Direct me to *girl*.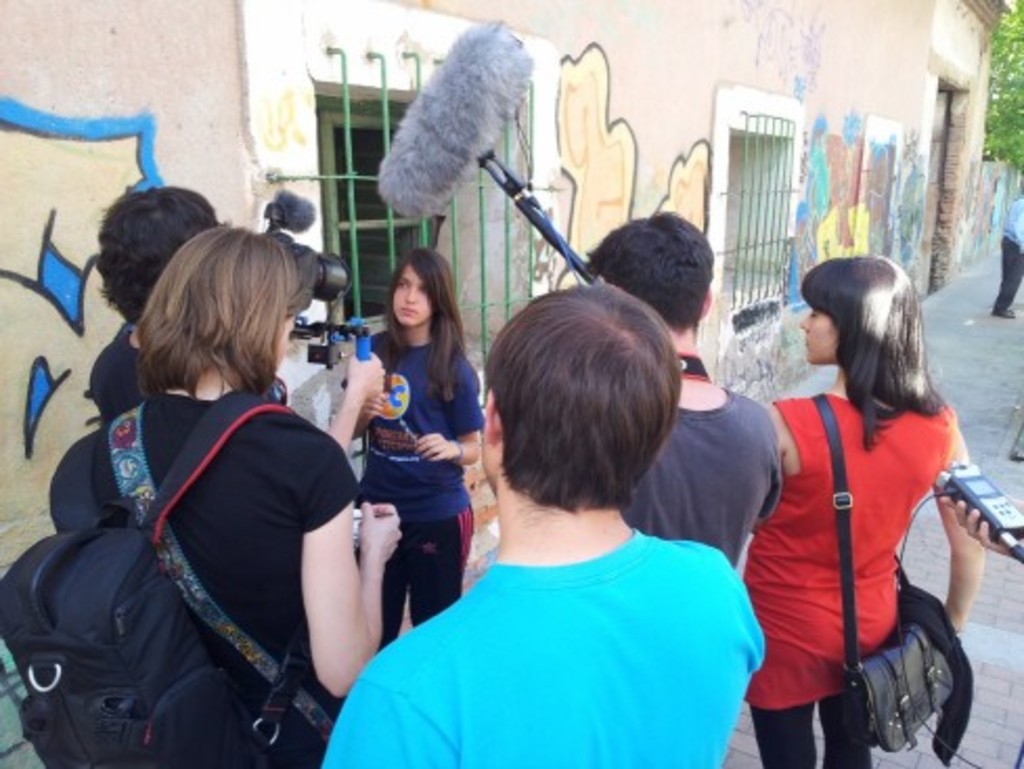
Direction: 341,247,486,650.
